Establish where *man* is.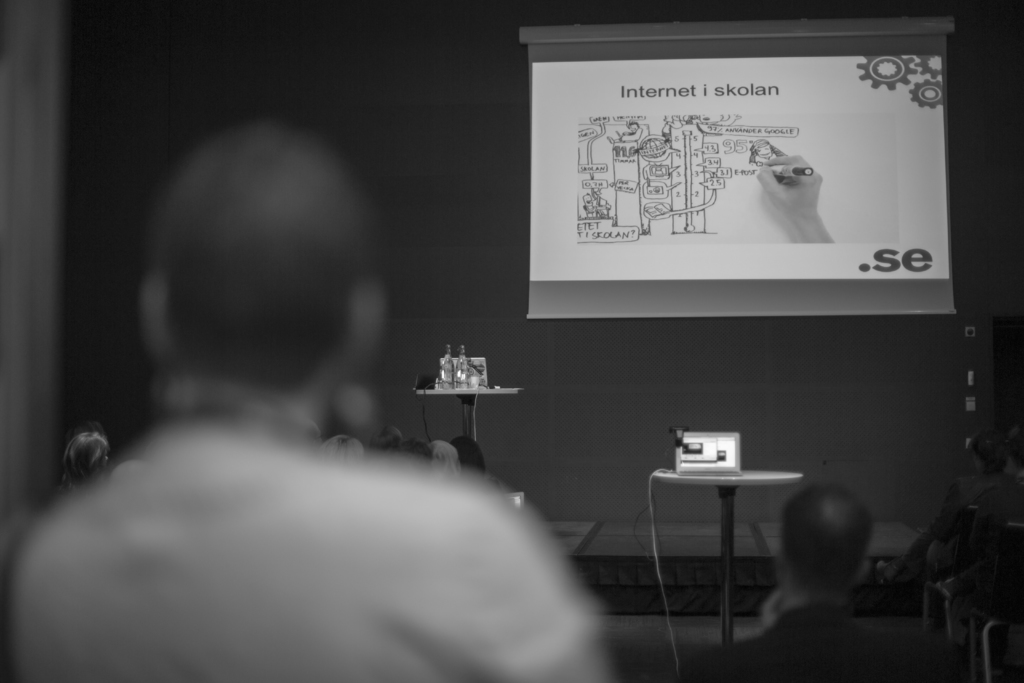
Established at [left=5, top=119, right=610, bottom=682].
